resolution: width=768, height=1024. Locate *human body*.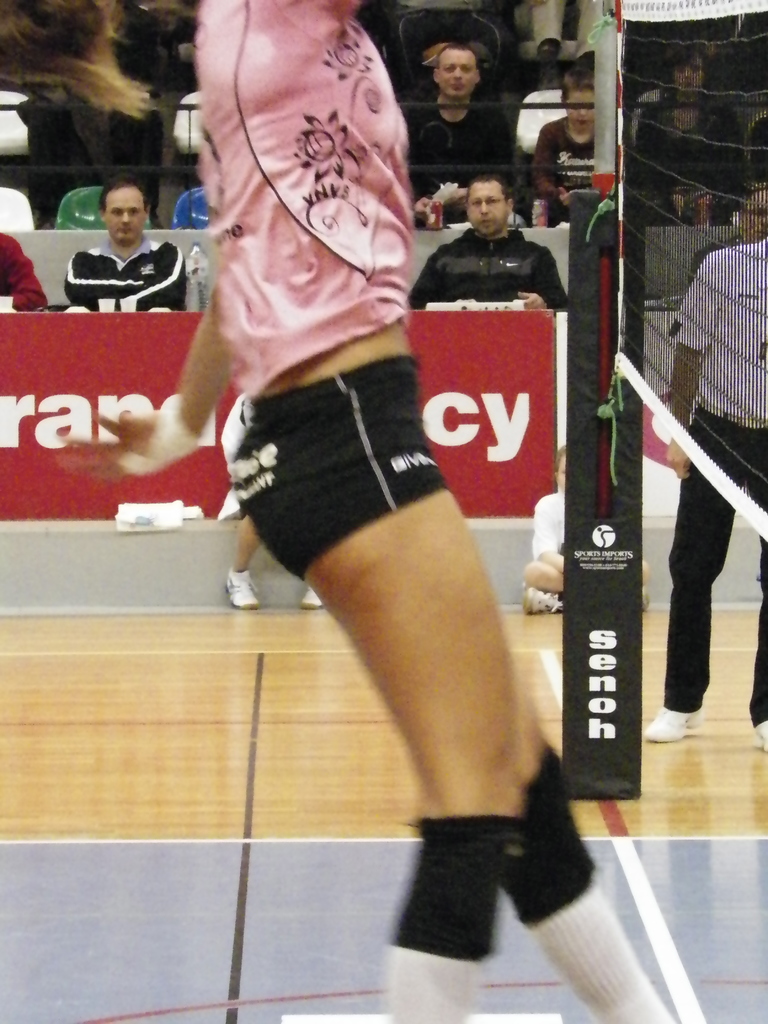
<box>692,176,765,271</box>.
